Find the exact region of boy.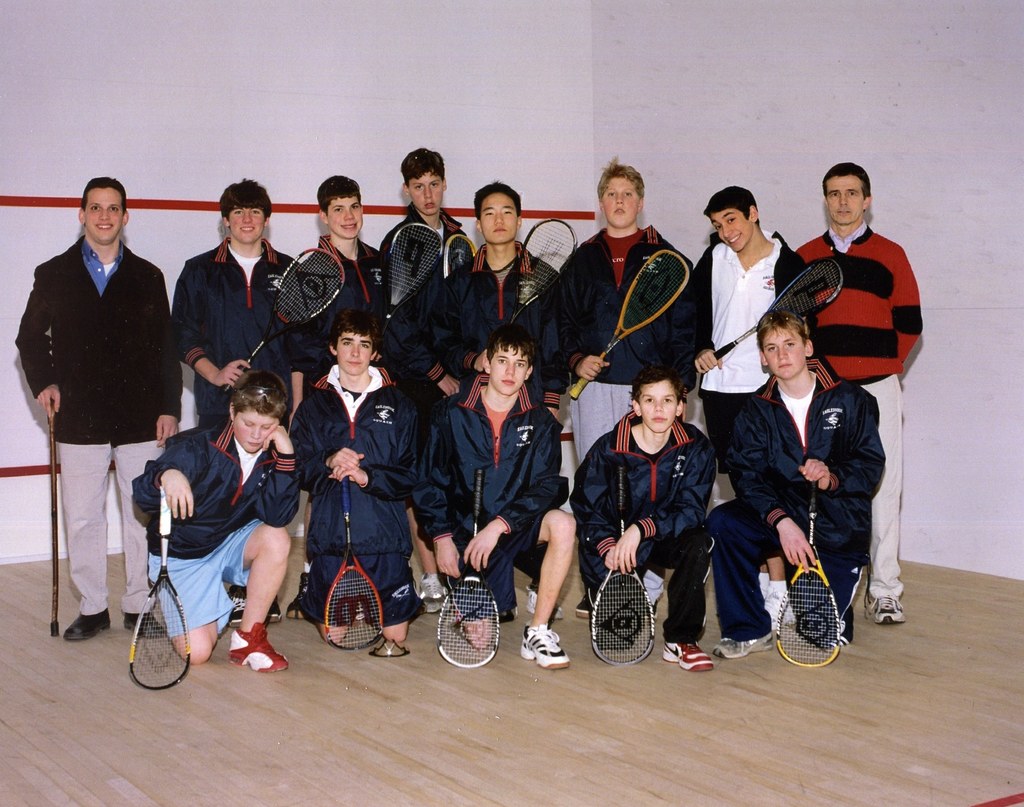
Exact region: {"x1": 694, "y1": 186, "x2": 818, "y2": 625}.
